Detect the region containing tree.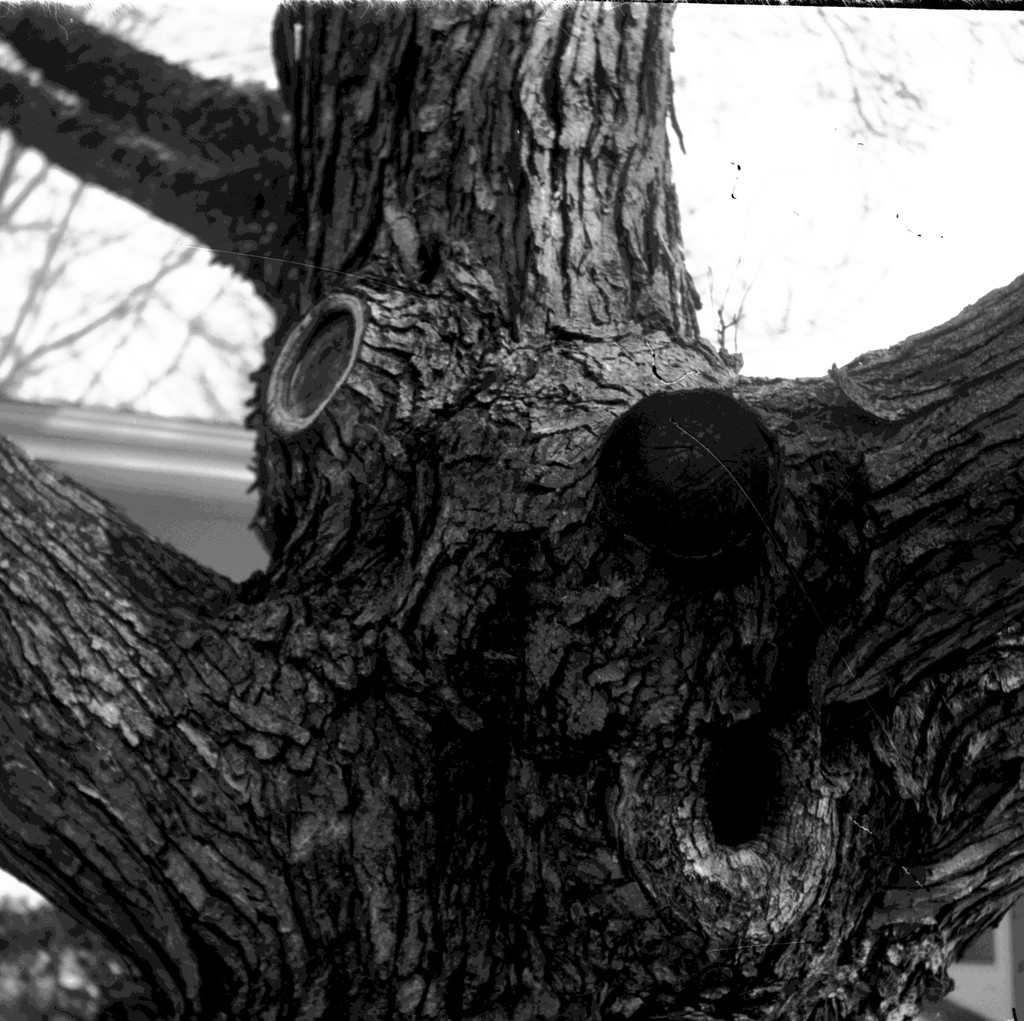
select_region(0, 0, 1023, 1020).
